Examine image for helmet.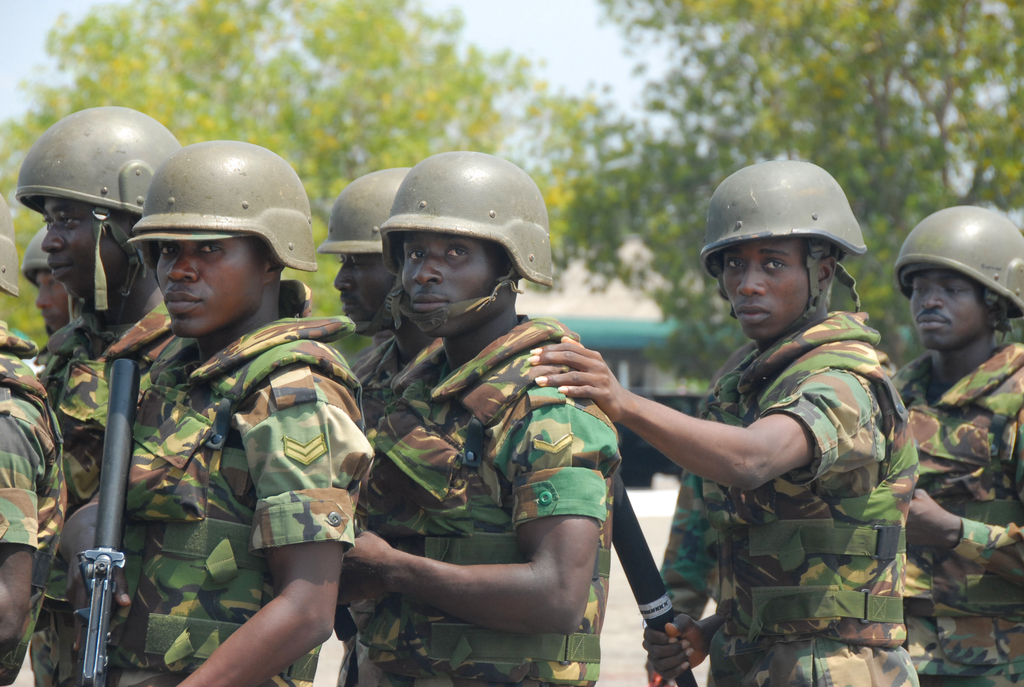
Examination result: detection(19, 227, 60, 328).
